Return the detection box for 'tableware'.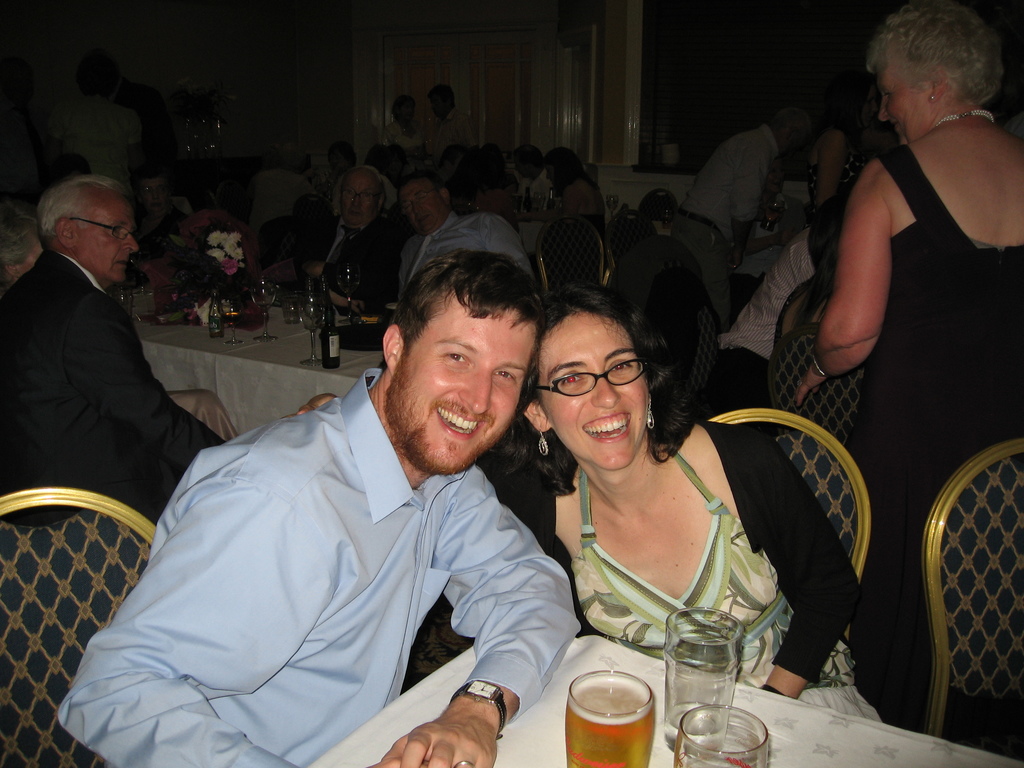
[left=335, top=263, right=365, bottom=324].
